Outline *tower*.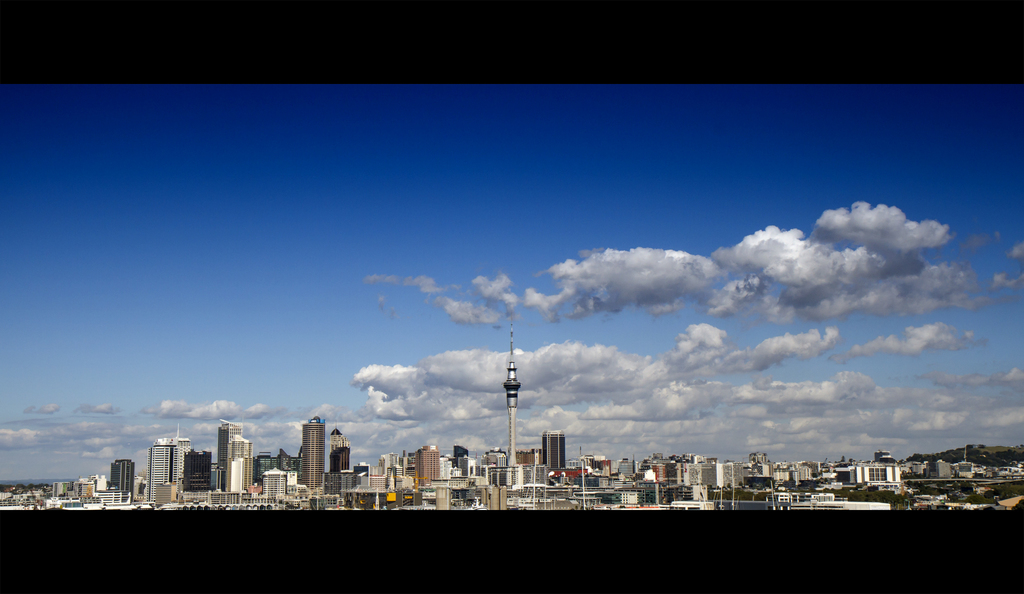
Outline: {"left": 673, "top": 458, "right": 704, "bottom": 490}.
